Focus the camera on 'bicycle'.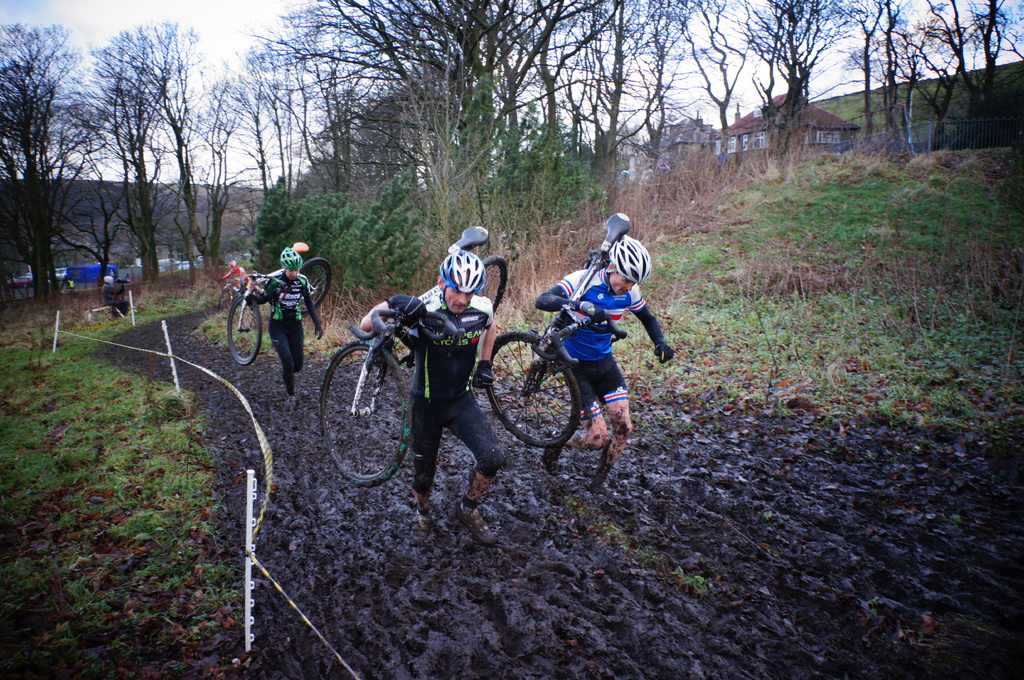
Focus region: 317/220/510/486.
